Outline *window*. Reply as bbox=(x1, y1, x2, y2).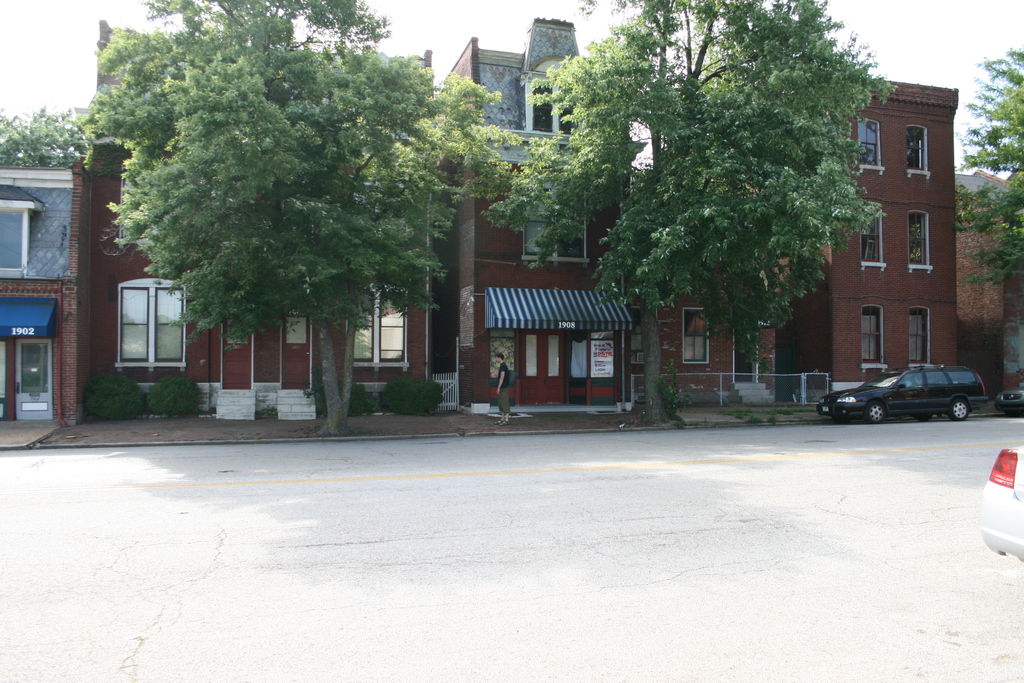
bbox=(856, 204, 885, 267).
